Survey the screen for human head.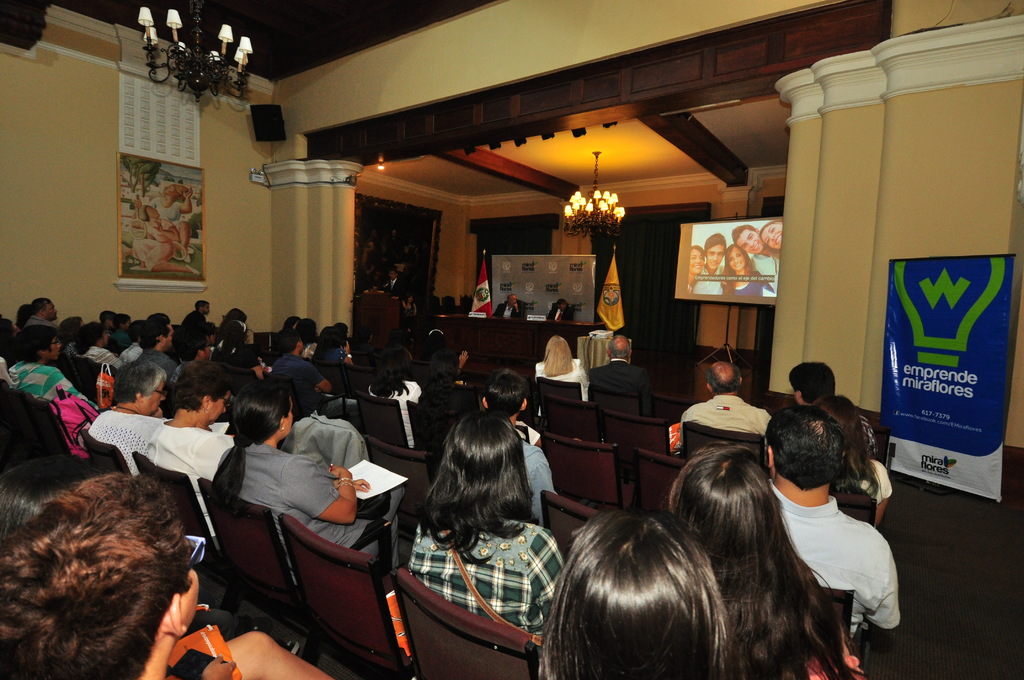
Survey found: bbox(724, 245, 750, 270).
